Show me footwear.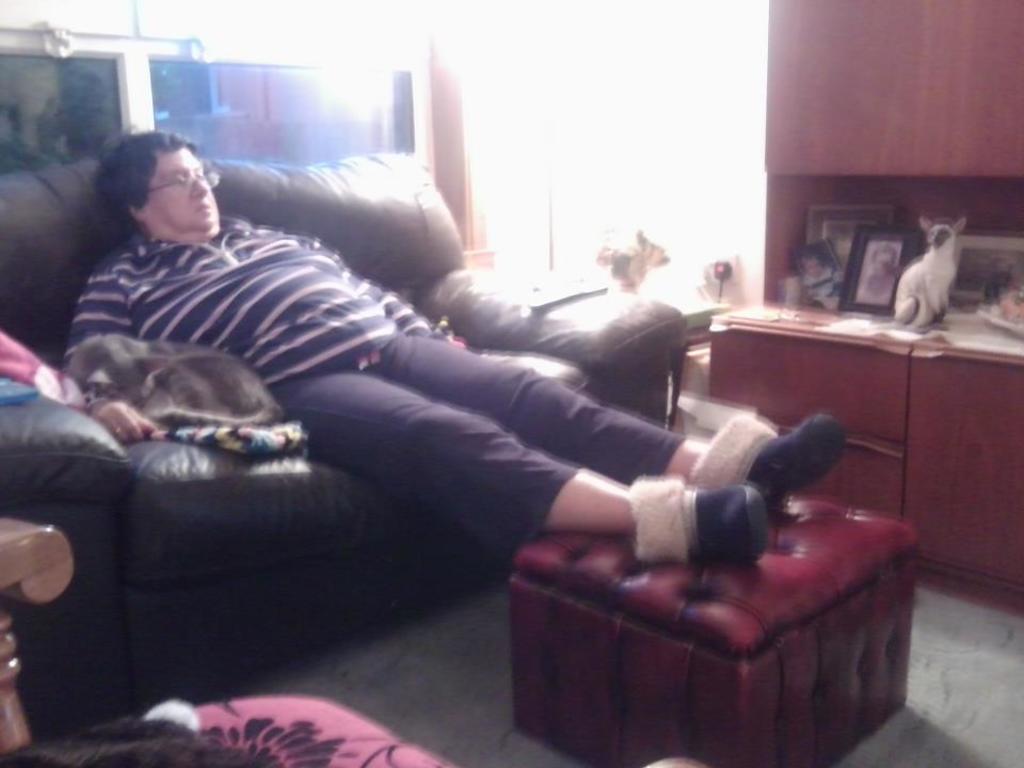
footwear is here: {"x1": 686, "y1": 480, "x2": 772, "y2": 570}.
